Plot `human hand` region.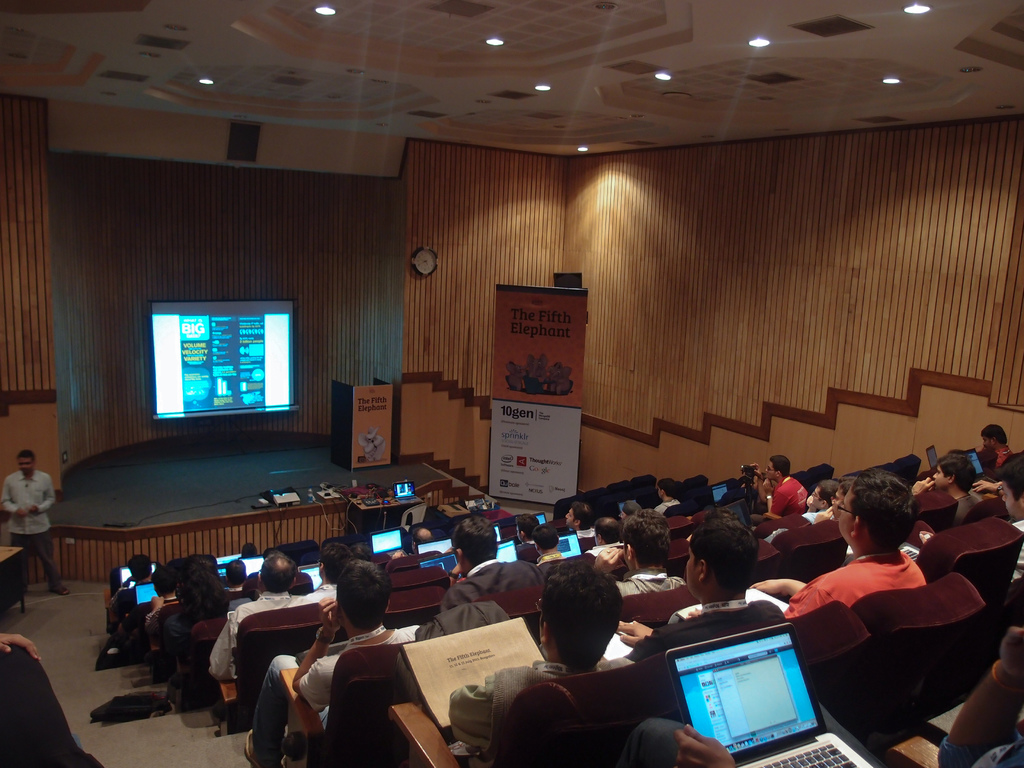
Plotted at [left=749, top=462, right=762, bottom=478].
